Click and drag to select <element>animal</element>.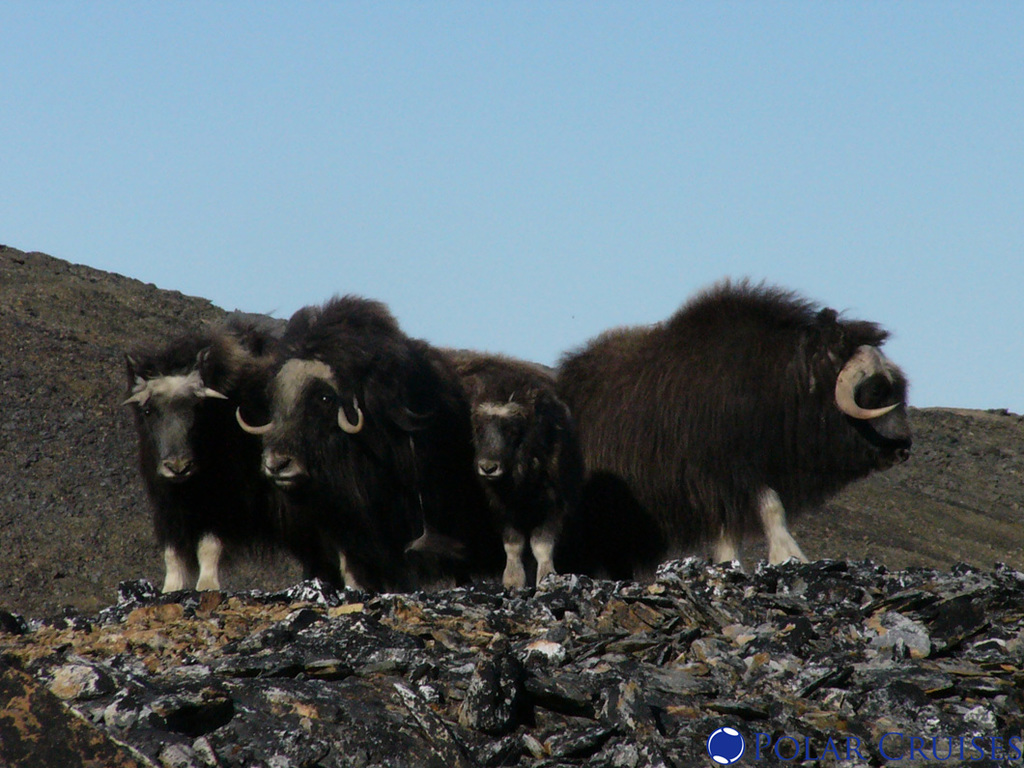
Selection: 238:295:447:593.
